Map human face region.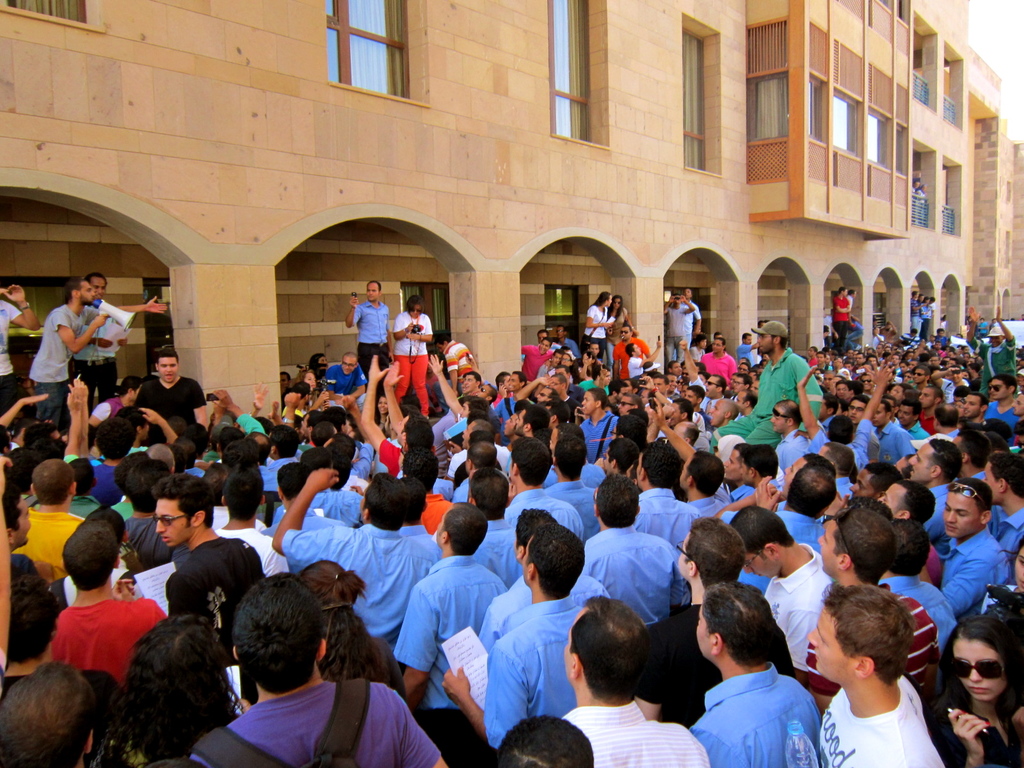
Mapped to pyautogui.locateOnScreen(735, 392, 748, 410).
